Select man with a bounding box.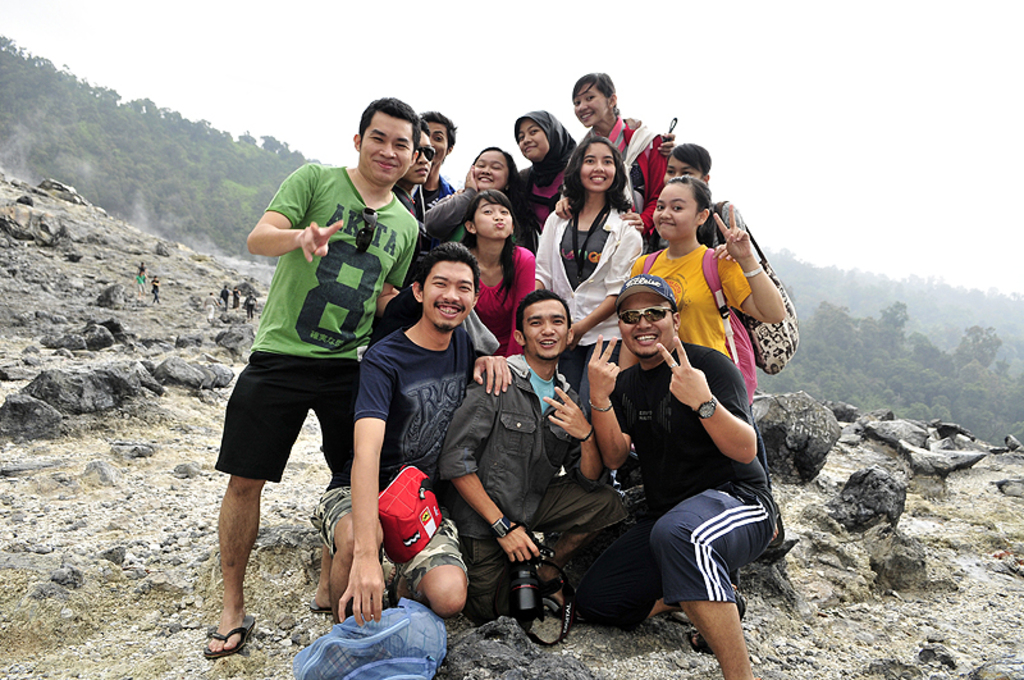
Rect(440, 288, 635, 619).
